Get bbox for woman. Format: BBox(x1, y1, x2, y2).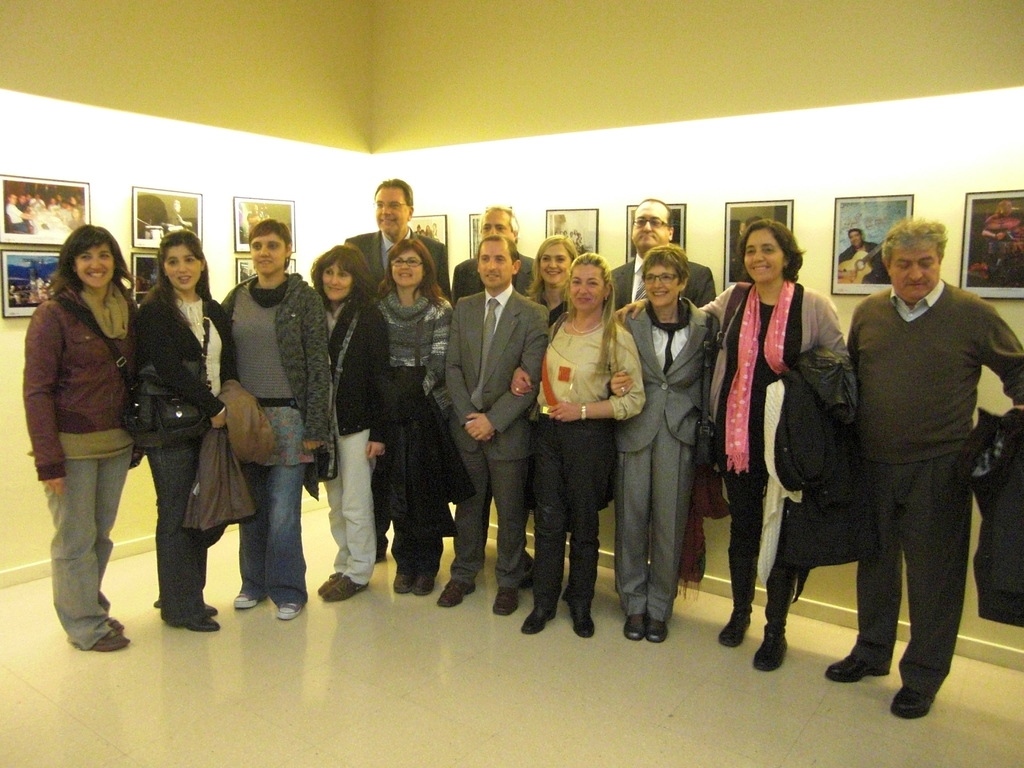
BBox(134, 224, 248, 637).
